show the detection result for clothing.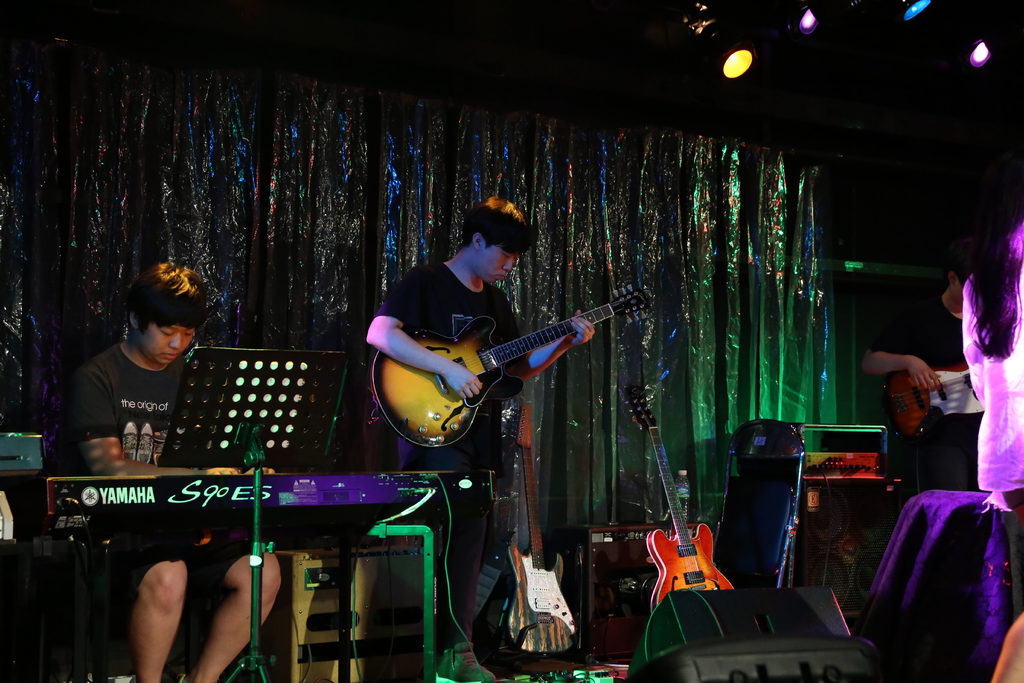
select_region(64, 343, 262, 605).
